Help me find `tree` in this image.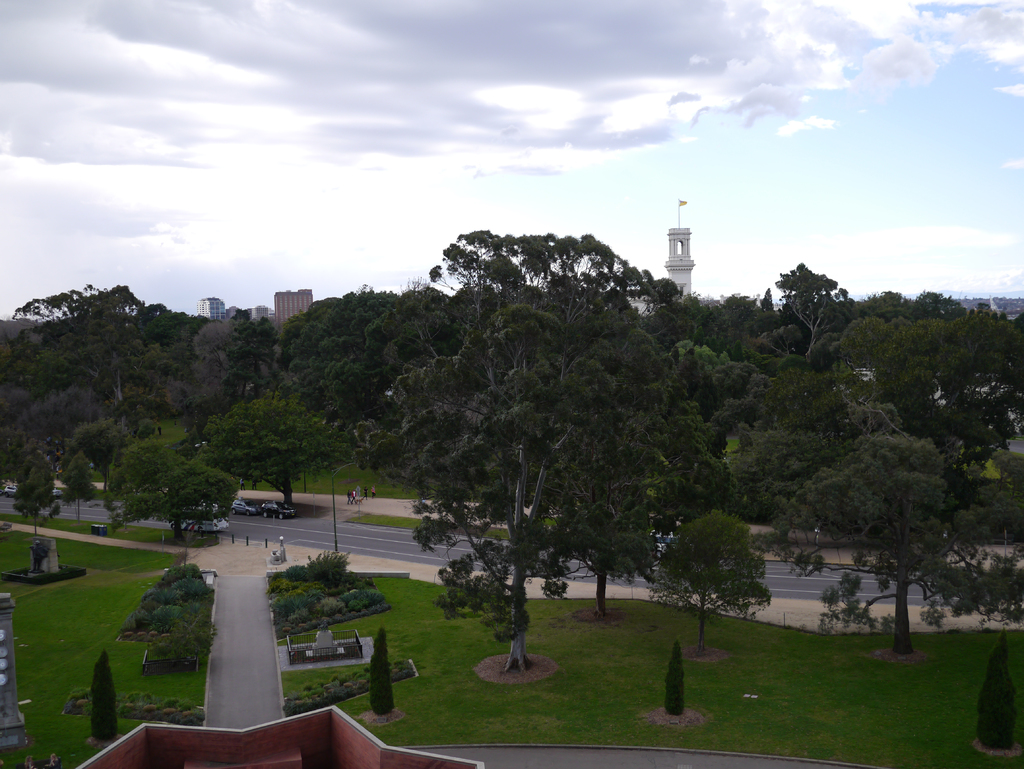
Found it: [647,286,728,339].
